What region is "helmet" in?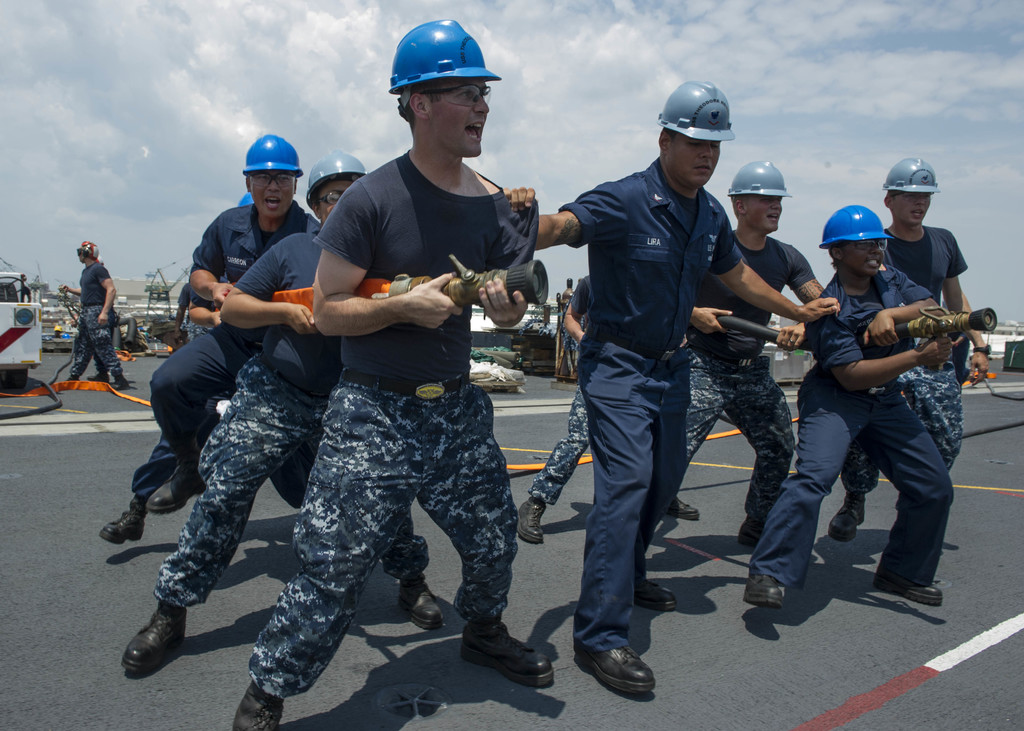
(815,200,891,255).
